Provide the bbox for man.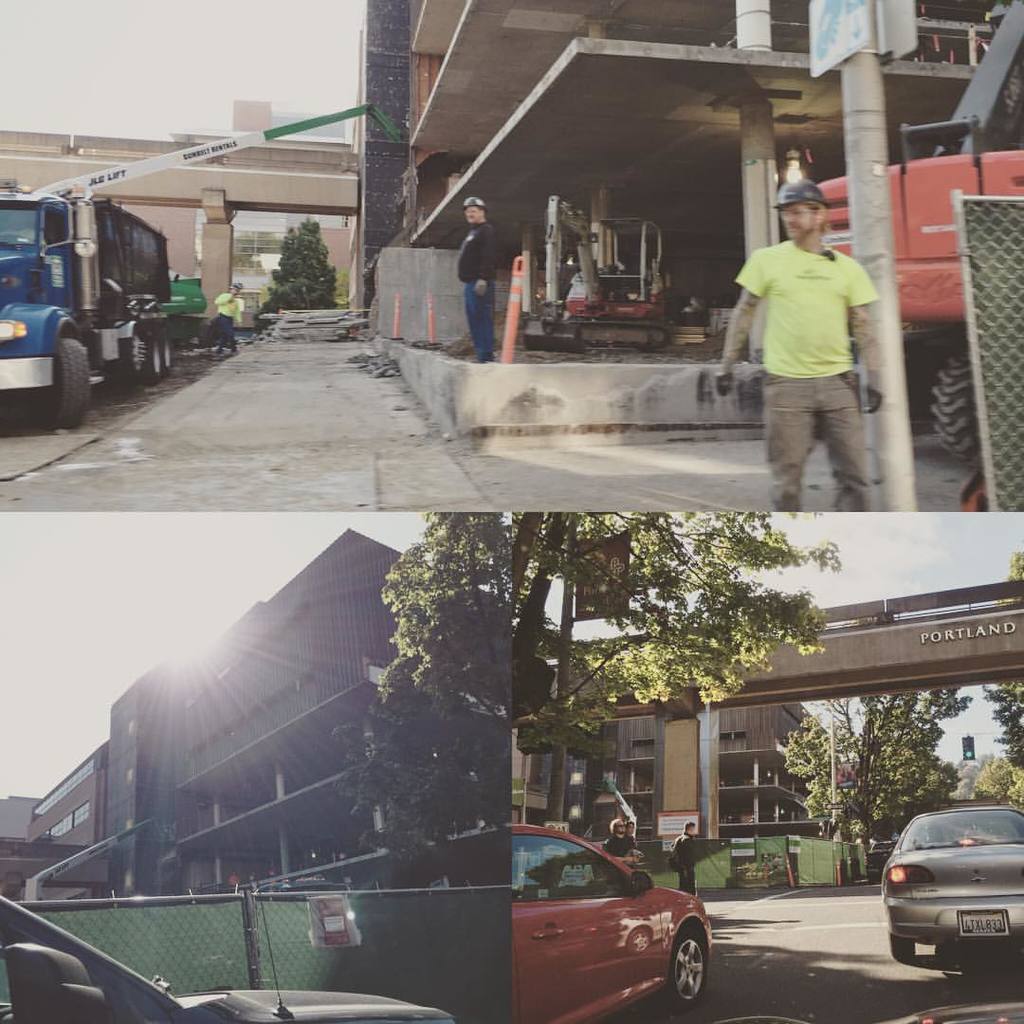
region(735, 192, 892, 517).
